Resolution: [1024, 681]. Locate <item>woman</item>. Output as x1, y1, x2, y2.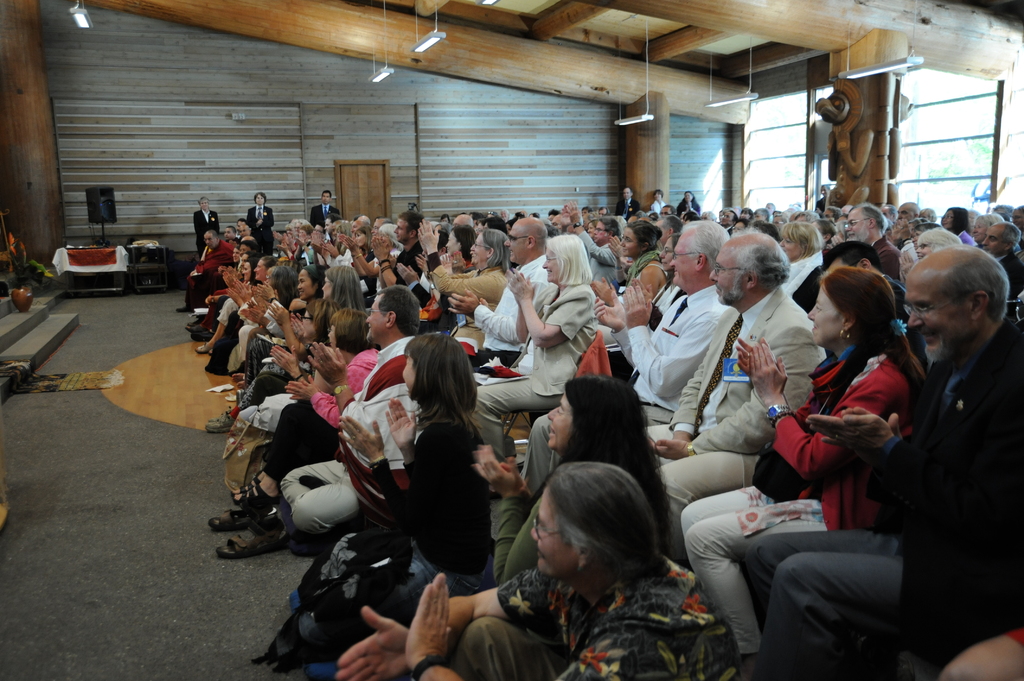
918, 228, 963, 254.
